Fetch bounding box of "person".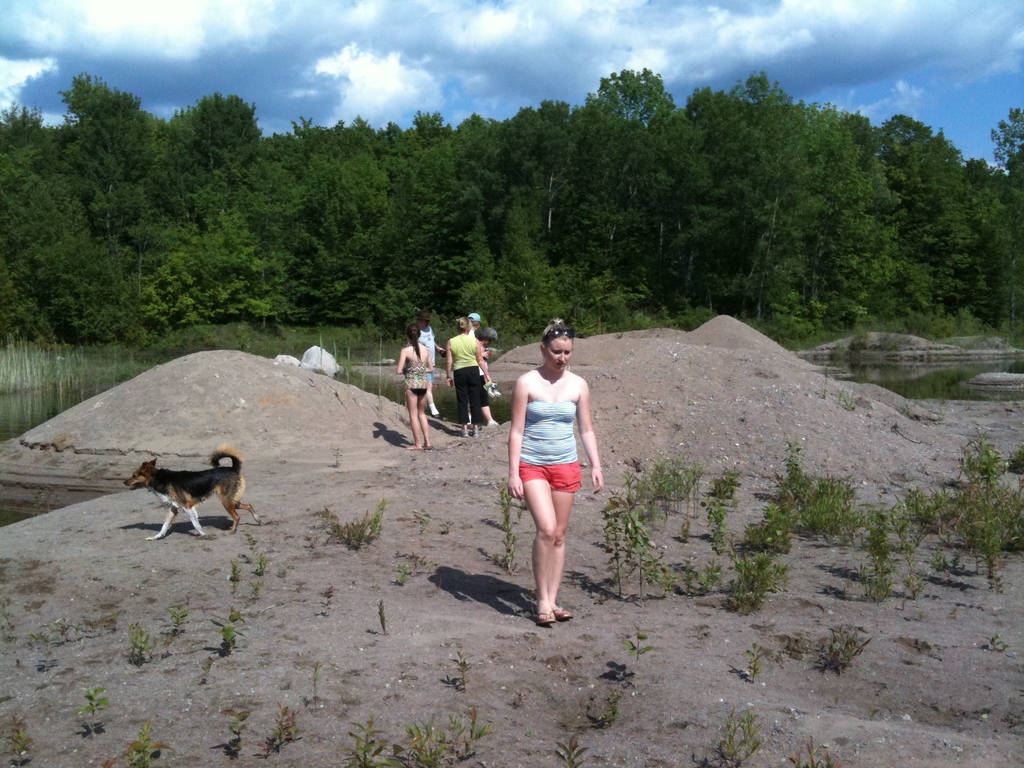
Bbox: detection(415, 308, 442, 417).
